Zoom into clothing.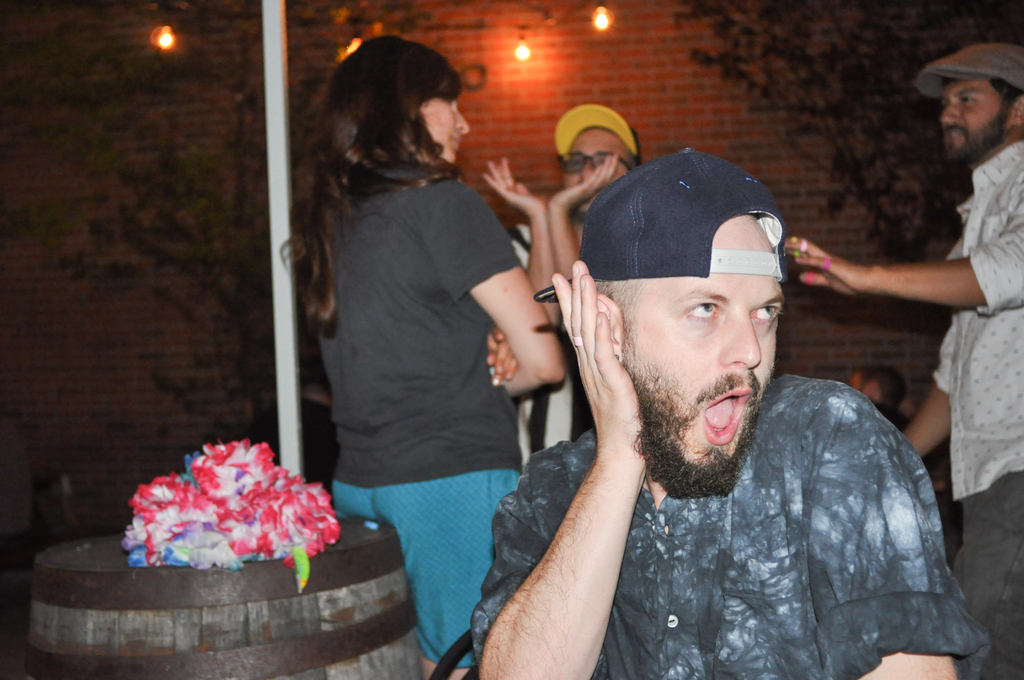
Zoom target: pyautogui.locateOnScreen(486, 366, 989, 679).
